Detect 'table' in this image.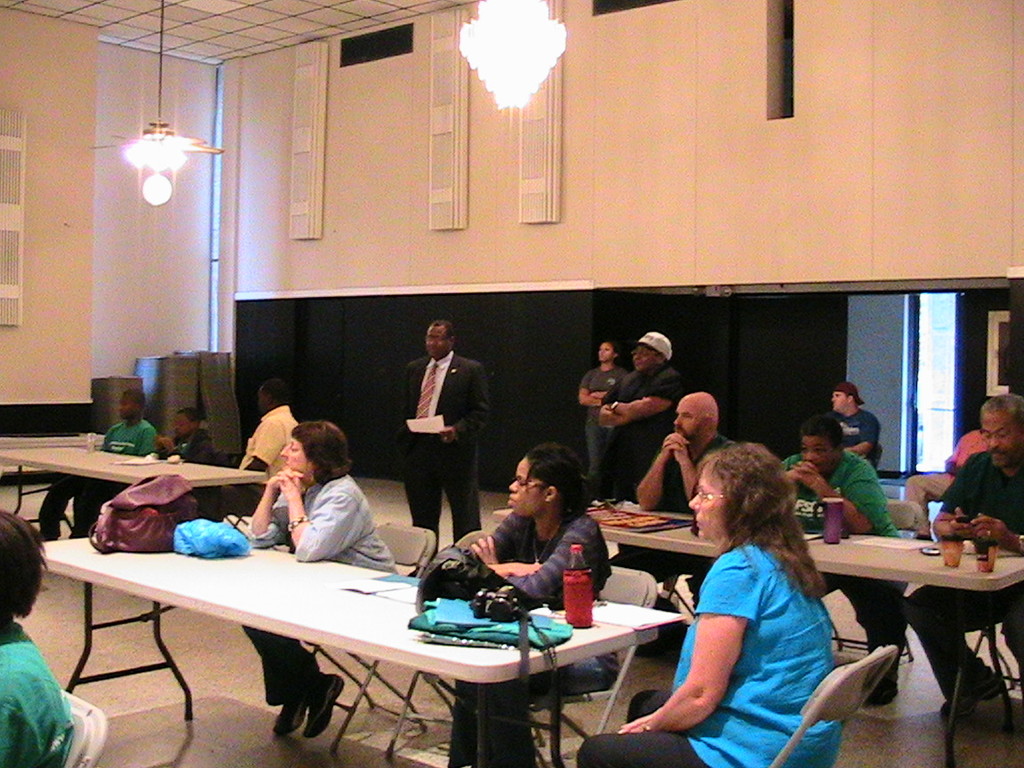
Detection: select_region(0, 444, 268, 532).
